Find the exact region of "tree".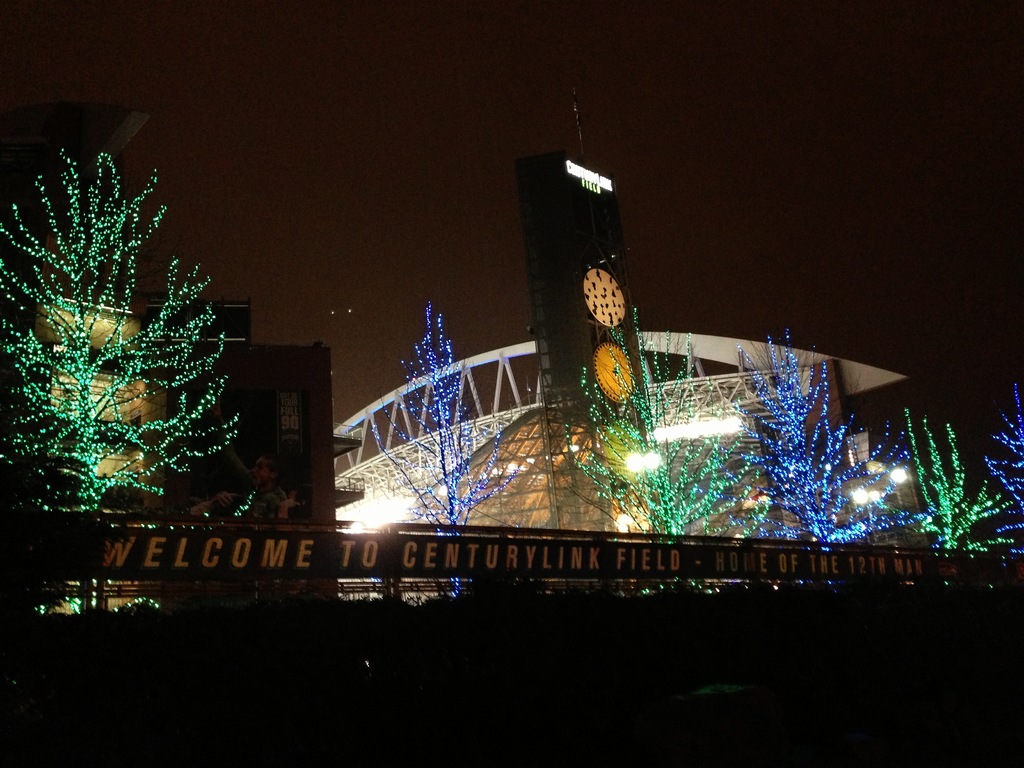
Exact region: locate(10, 121, 257, 560).
